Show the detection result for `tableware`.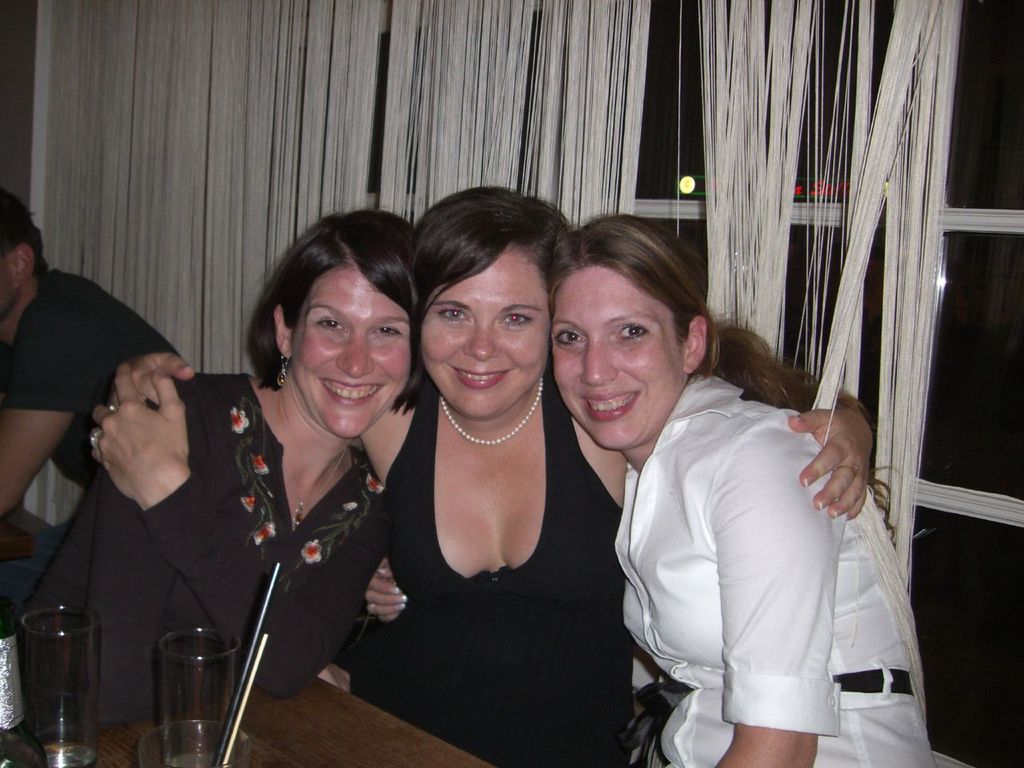
rect(131, 635, 222, 747).
